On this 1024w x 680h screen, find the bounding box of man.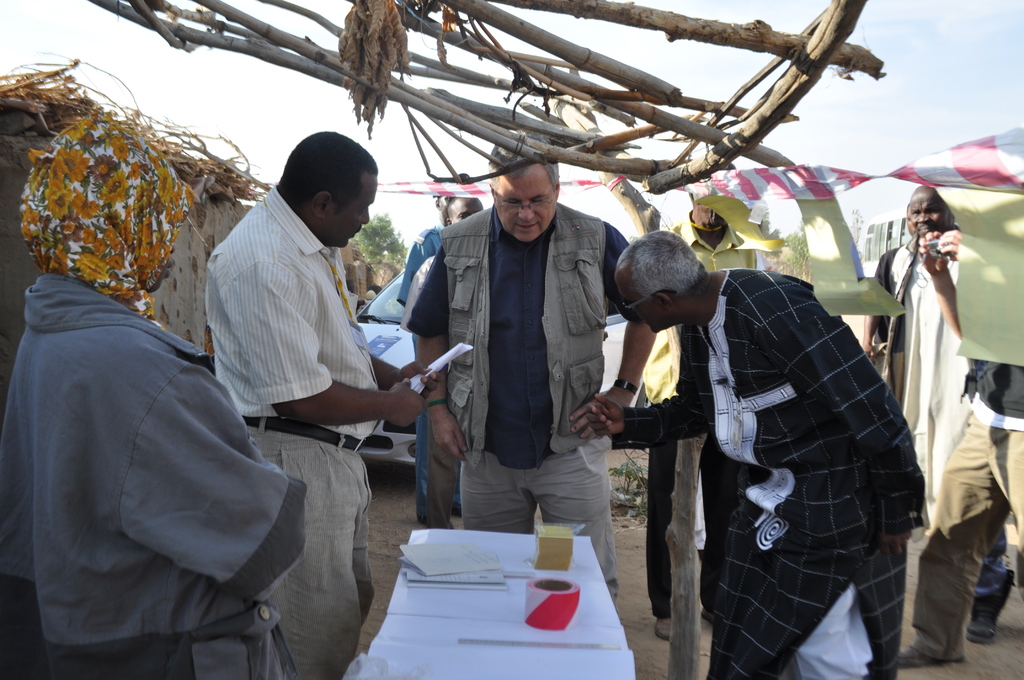
Bounding box: (x1=404, y1=195, x2=483, y2=528).
